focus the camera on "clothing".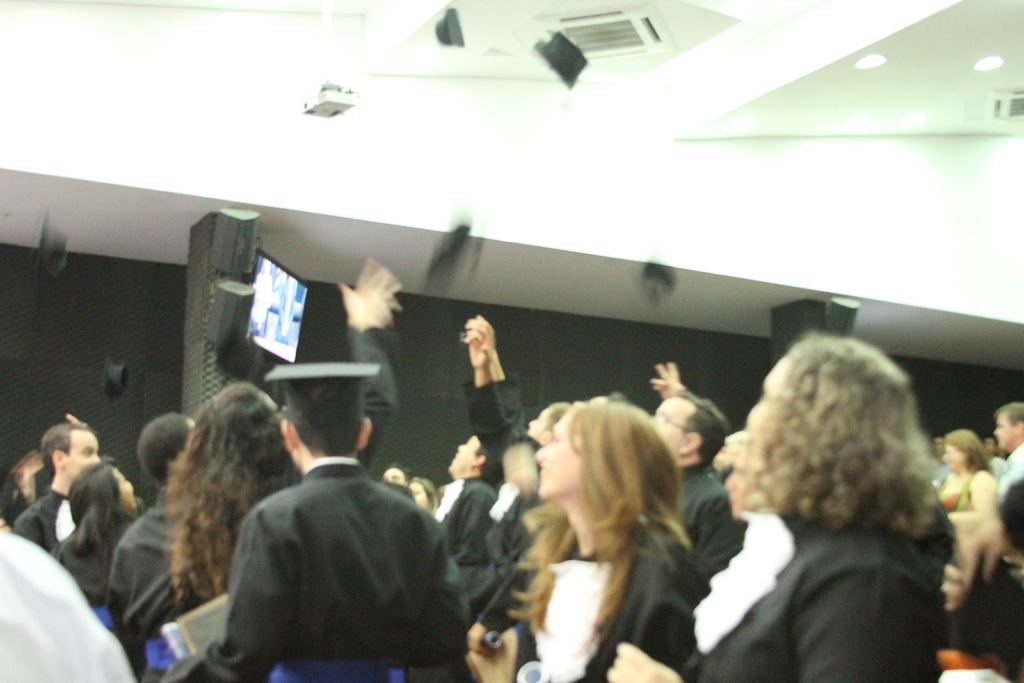
Focus region: box(227, 436, 460, 682).
